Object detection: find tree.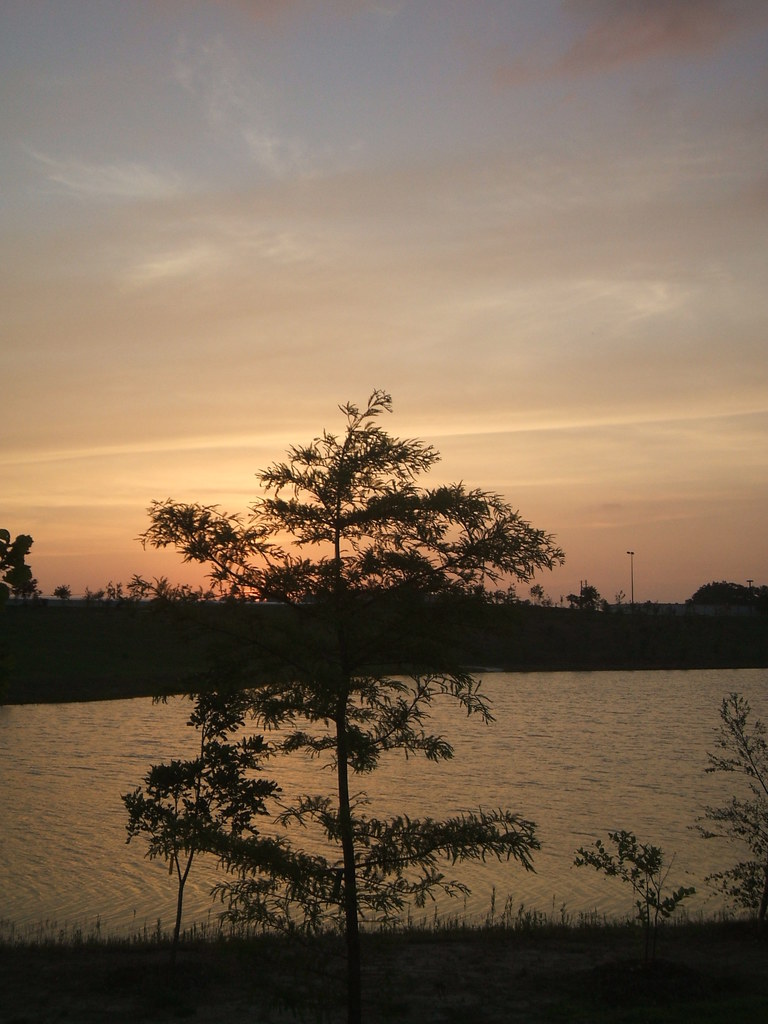
588/700/767/931.
